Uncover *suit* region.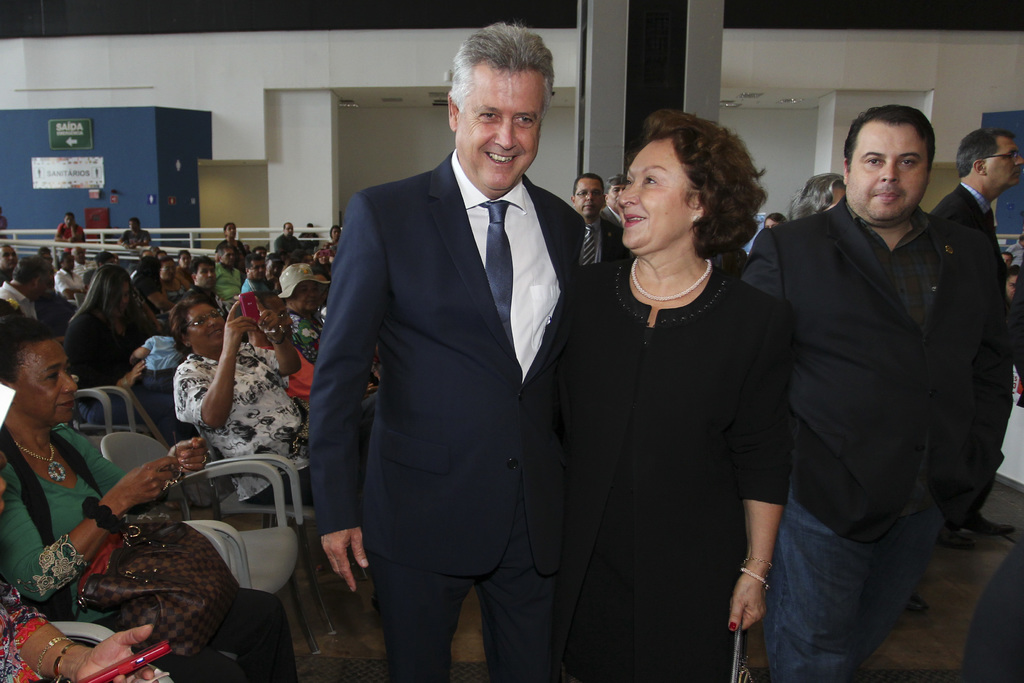
Uncovered: (307,148,579,682).
